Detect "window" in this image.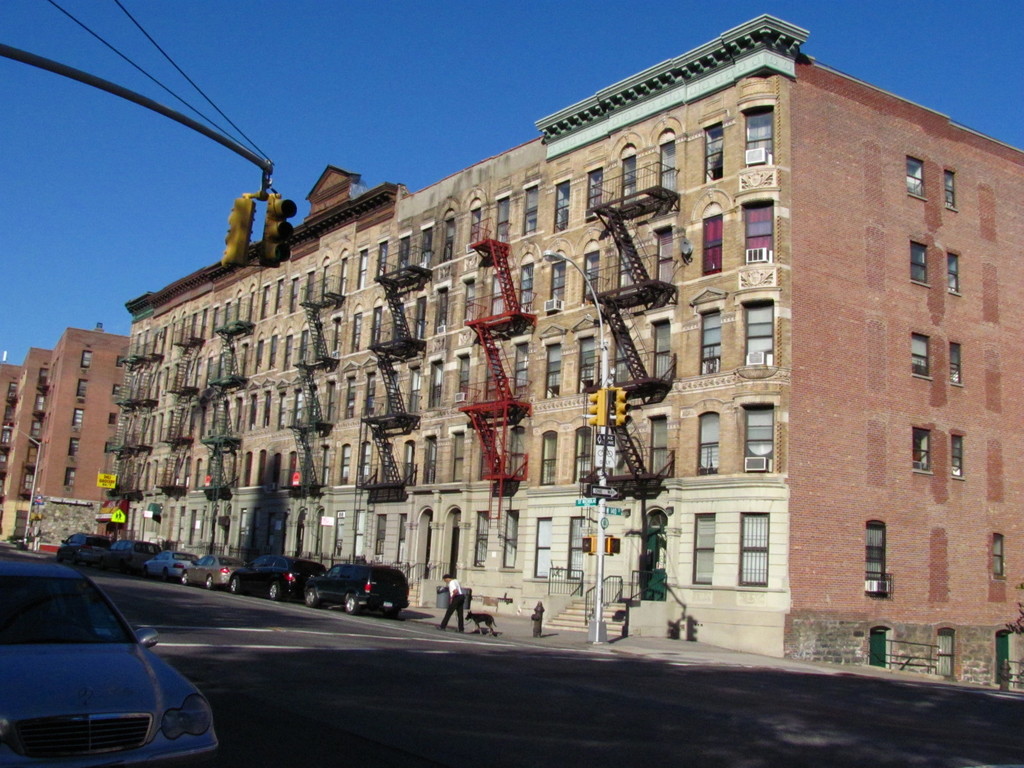
Detection: region(469, 212, 477, 244).
